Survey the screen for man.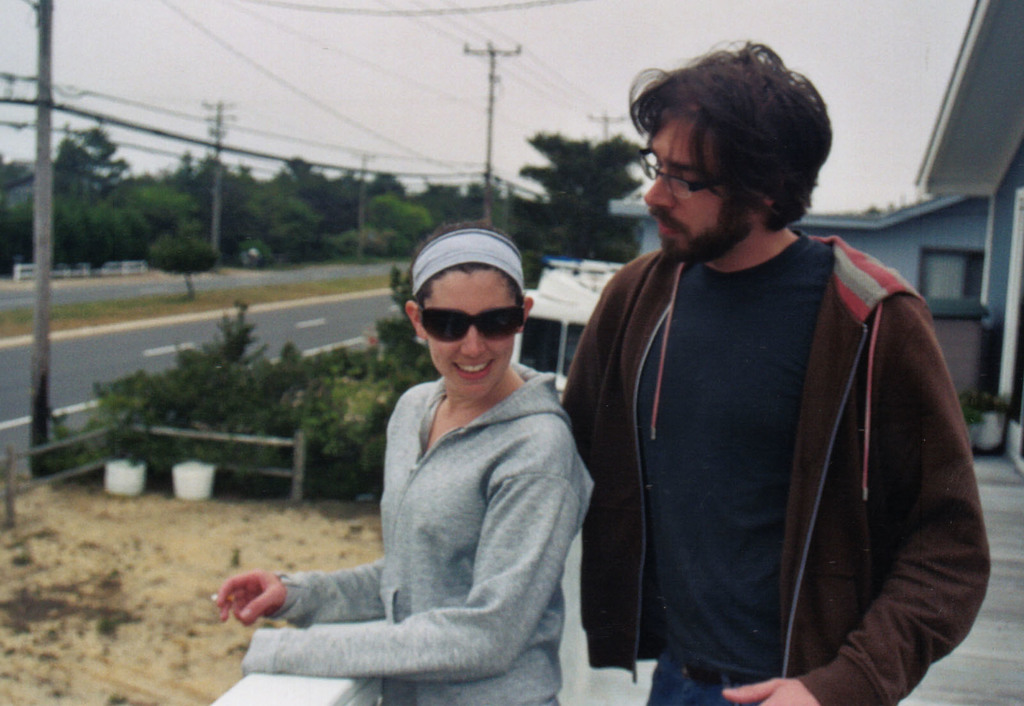
Survey found: select_region(548, 37, 998, 705).
